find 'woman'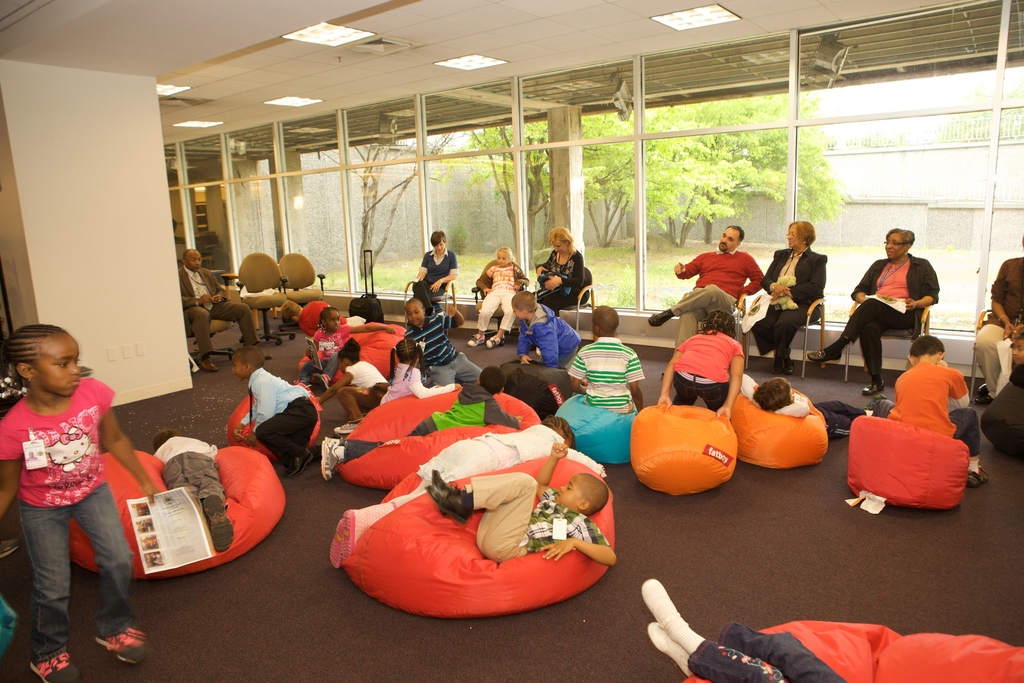
<bbox>752, 215, 828, 372</bbox>
